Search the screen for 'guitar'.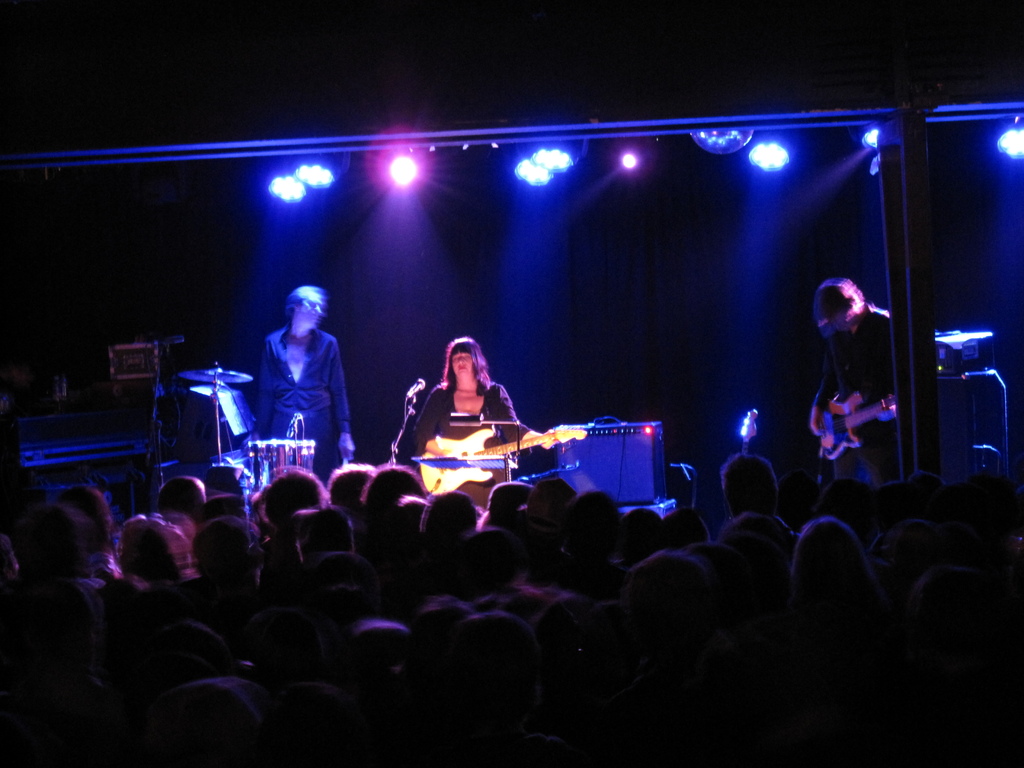
Found at pyautogui.locateOnScreen(805, 387, 902, 466).
